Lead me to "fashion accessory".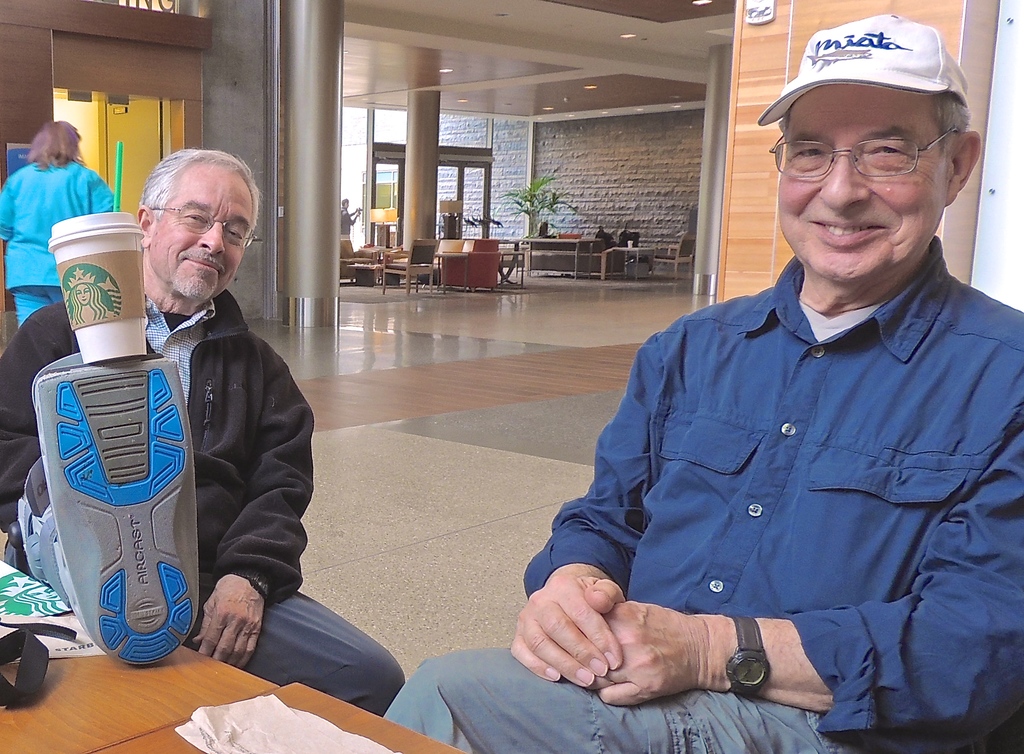
Lead to 725, 613, 771, 696.
